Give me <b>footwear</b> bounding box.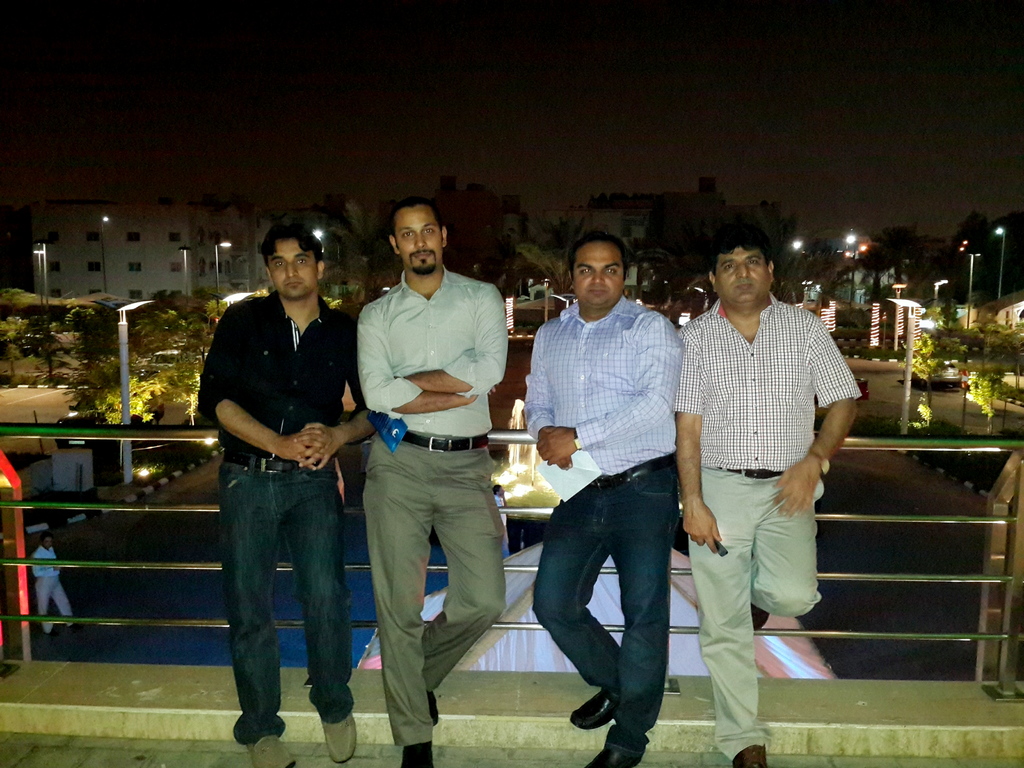
detection(70, 625, 86, 636).
